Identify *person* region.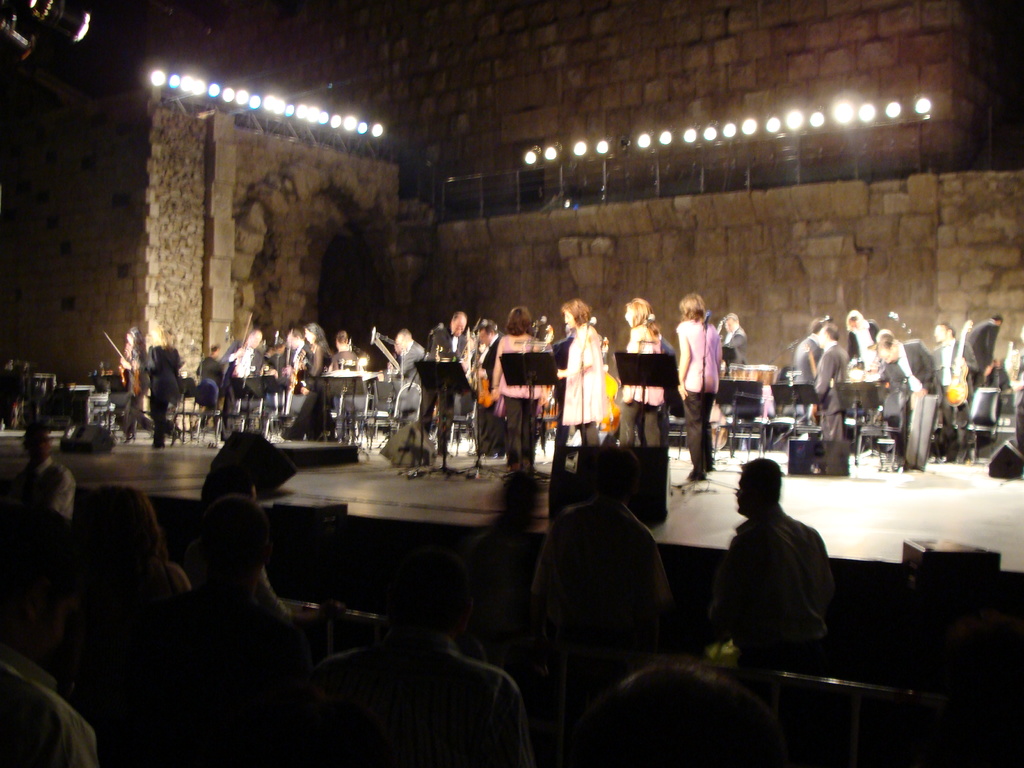
Region: x1=681 y1=294 x2=742 y2=454.
